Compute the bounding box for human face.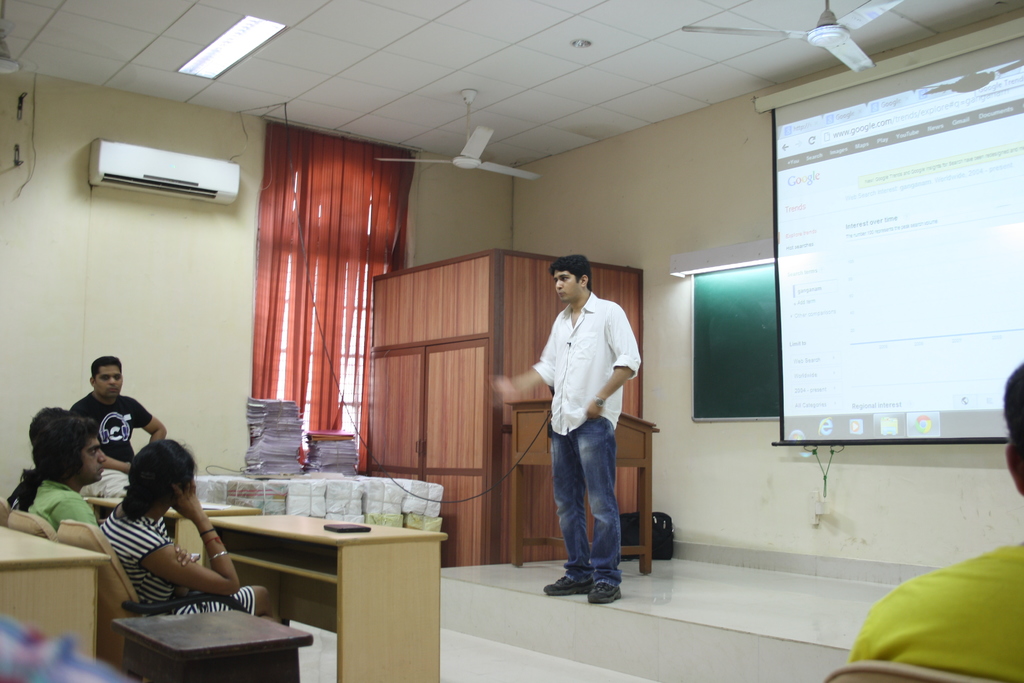
95:367:120:397.
